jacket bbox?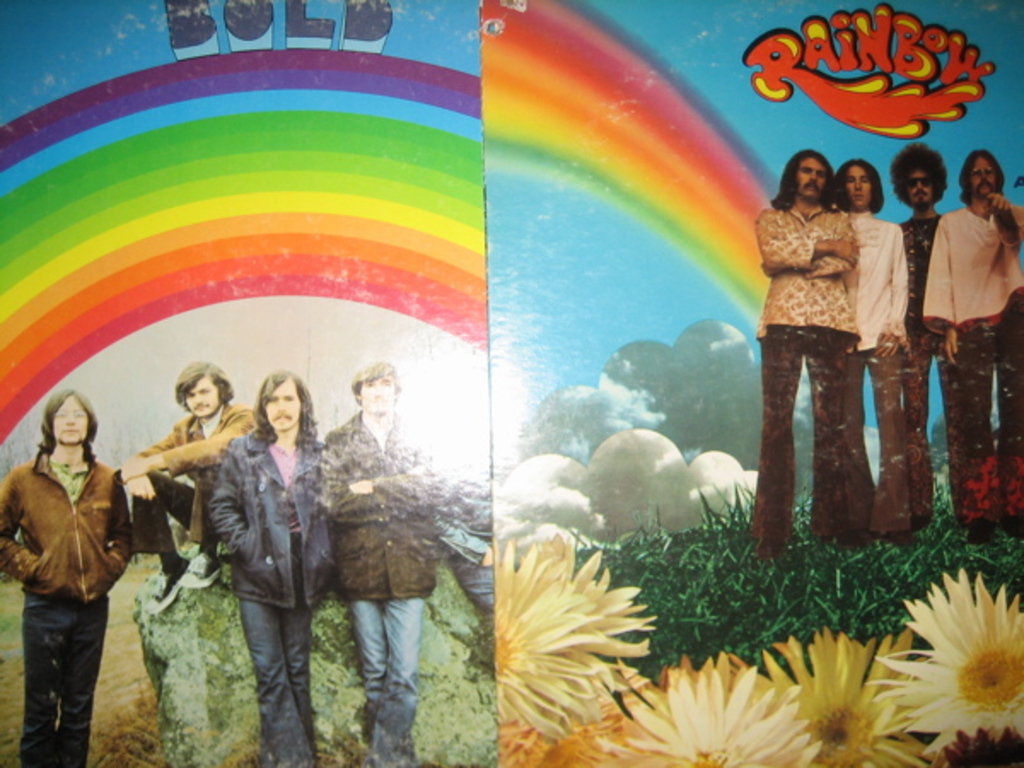
rect(0, 445, 145, 602)
